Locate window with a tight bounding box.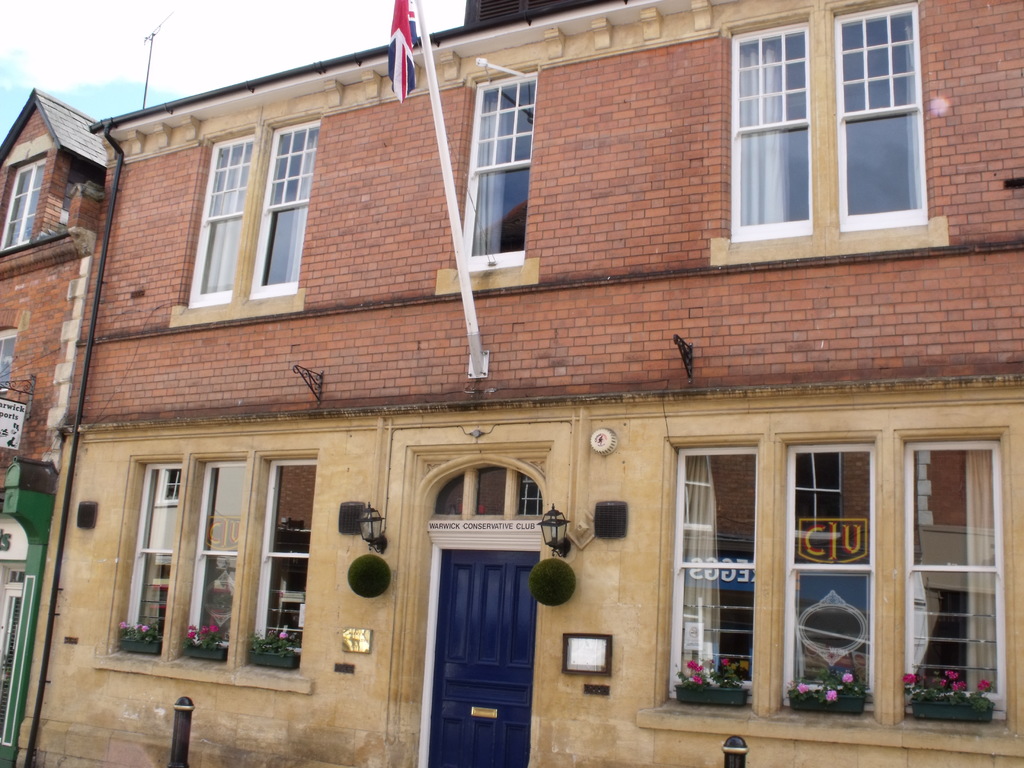
(120, 458, 171, 660).
